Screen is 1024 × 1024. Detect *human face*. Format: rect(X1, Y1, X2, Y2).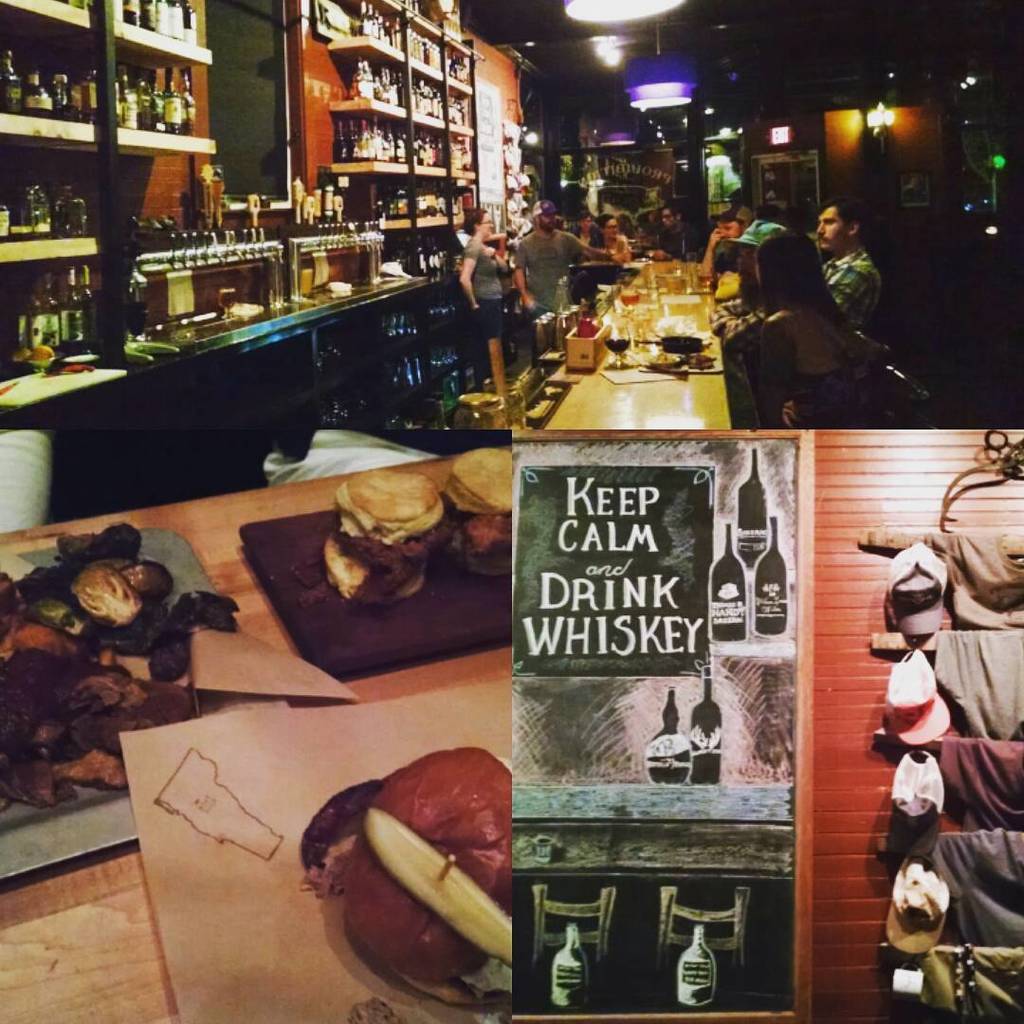
rect(660, 207, 678, 231).
